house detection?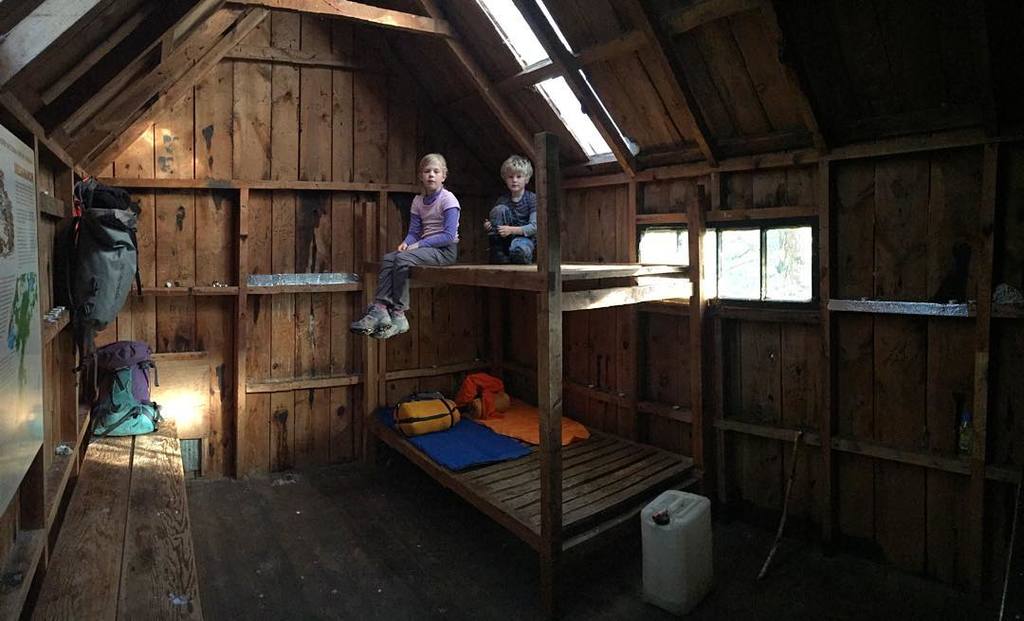
x1=0, y1=0, x2=1023, y2=620
